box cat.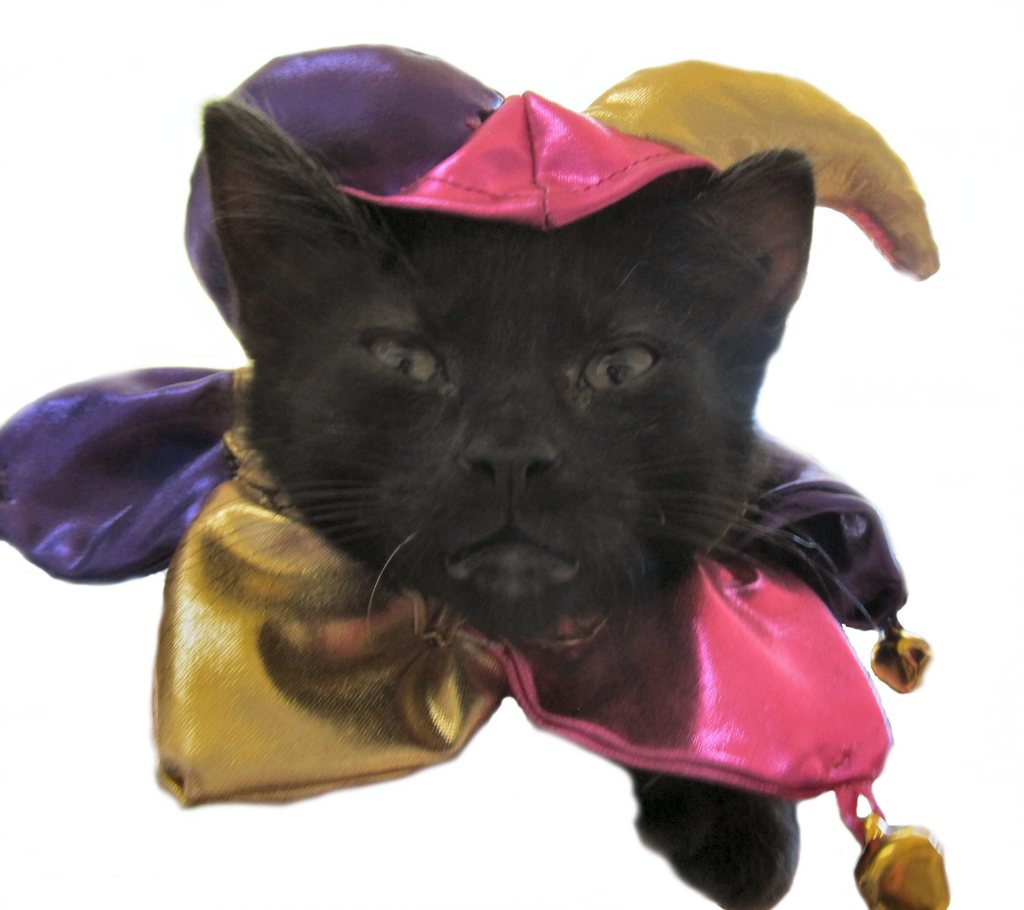
crop(205, 93, 831, 909).
